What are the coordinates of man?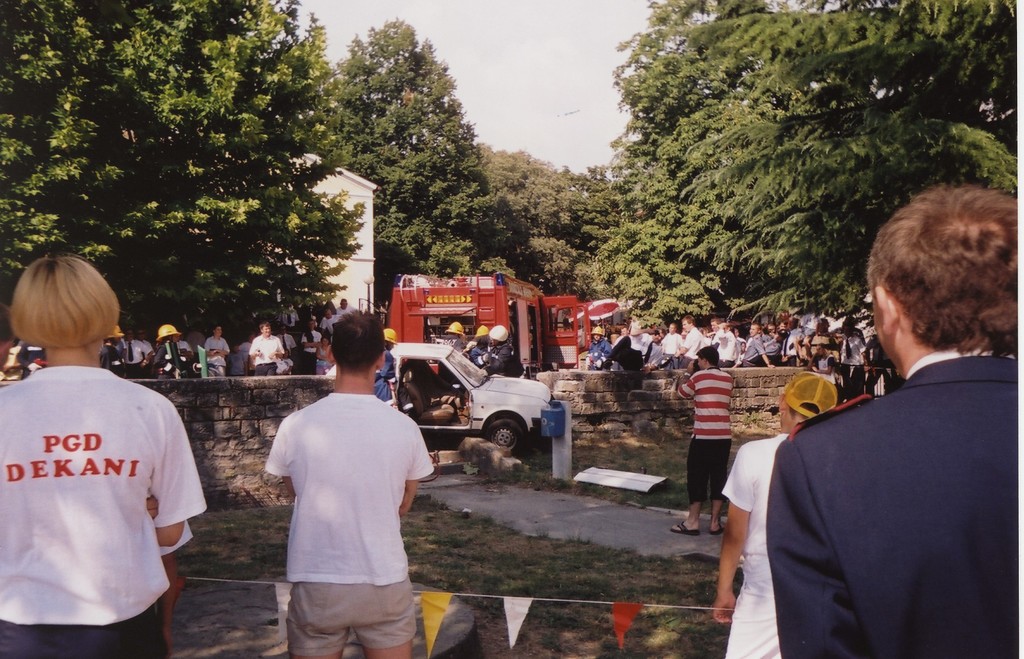
select_region(152, 324, 186, 379).
